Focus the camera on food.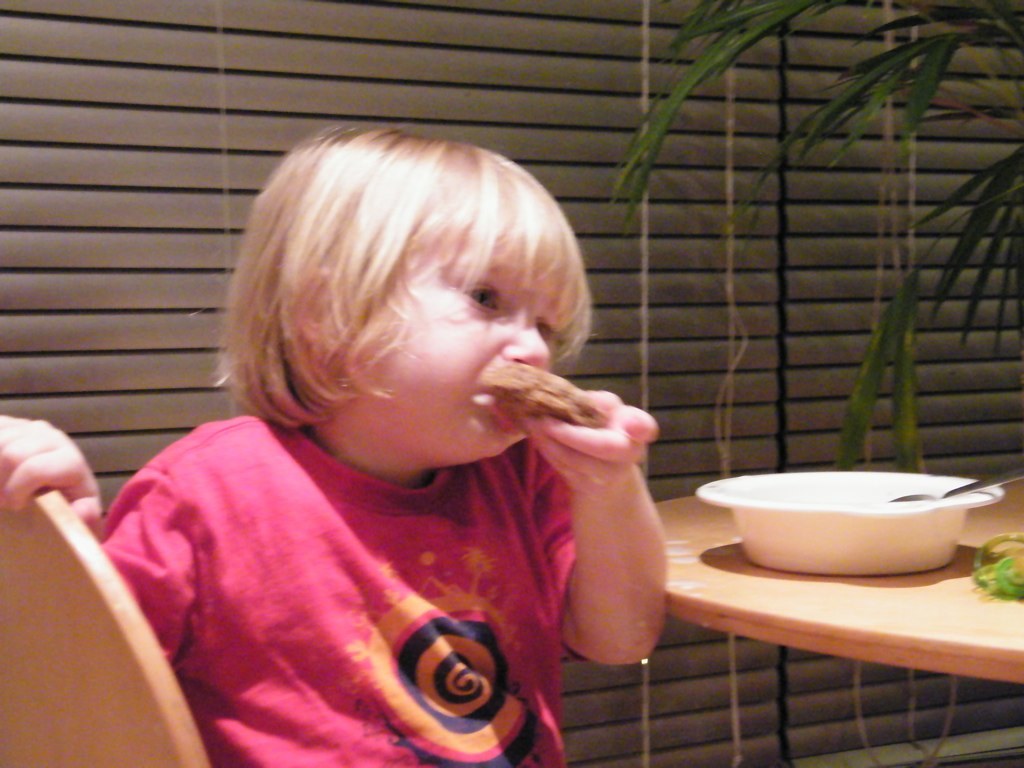
Focus region: l=970, t=528, r=1023, b=599.
